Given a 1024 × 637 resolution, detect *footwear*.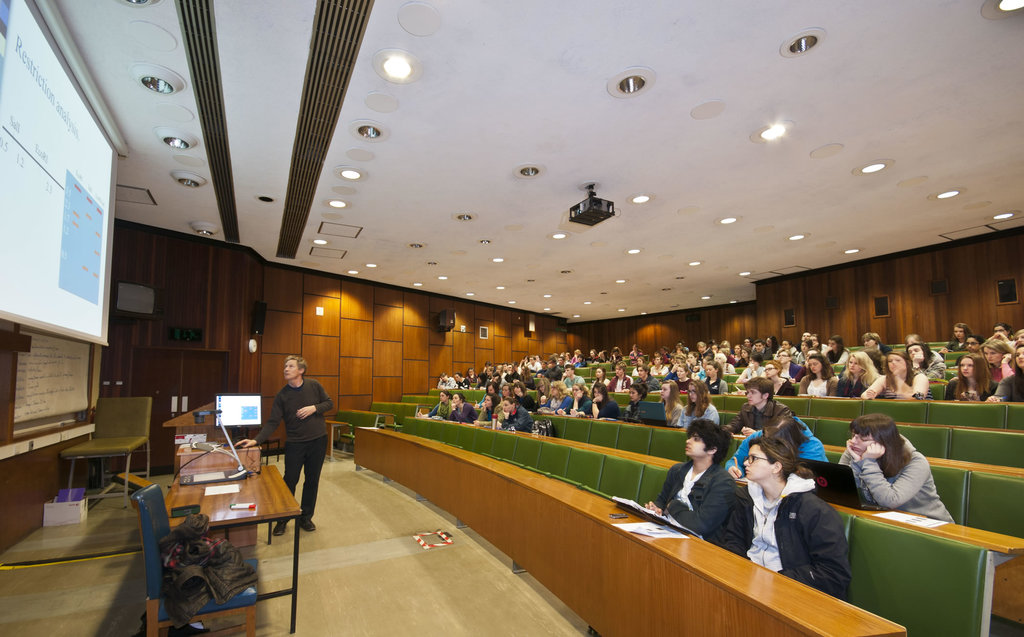
[x1=271, y1=513, x2=292, y2=540].
